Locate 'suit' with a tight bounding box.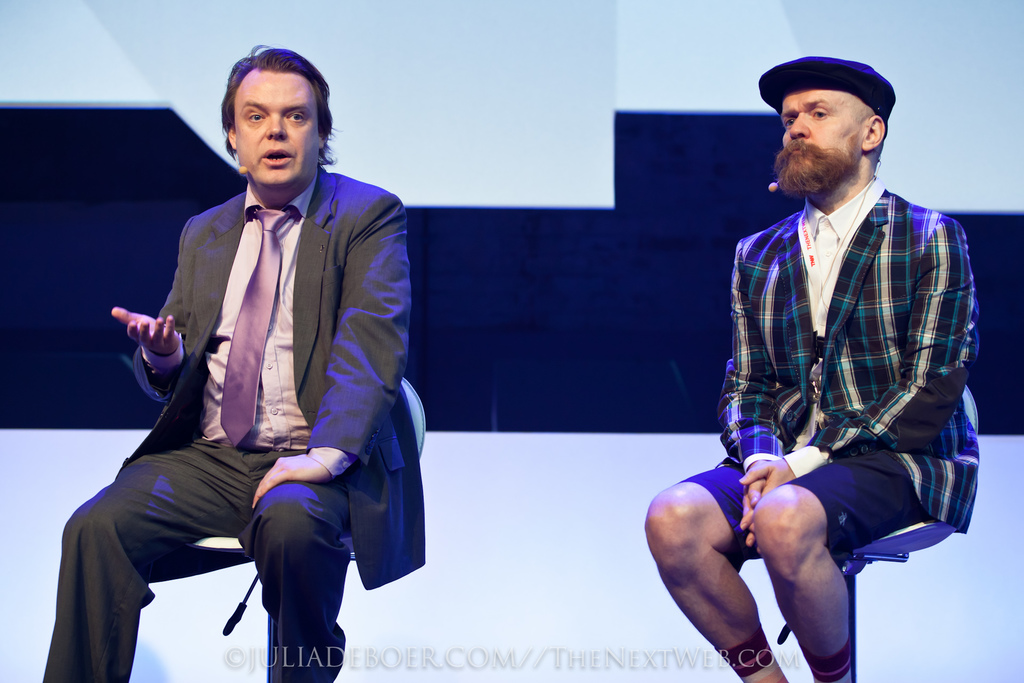
(99,103,419,655).
